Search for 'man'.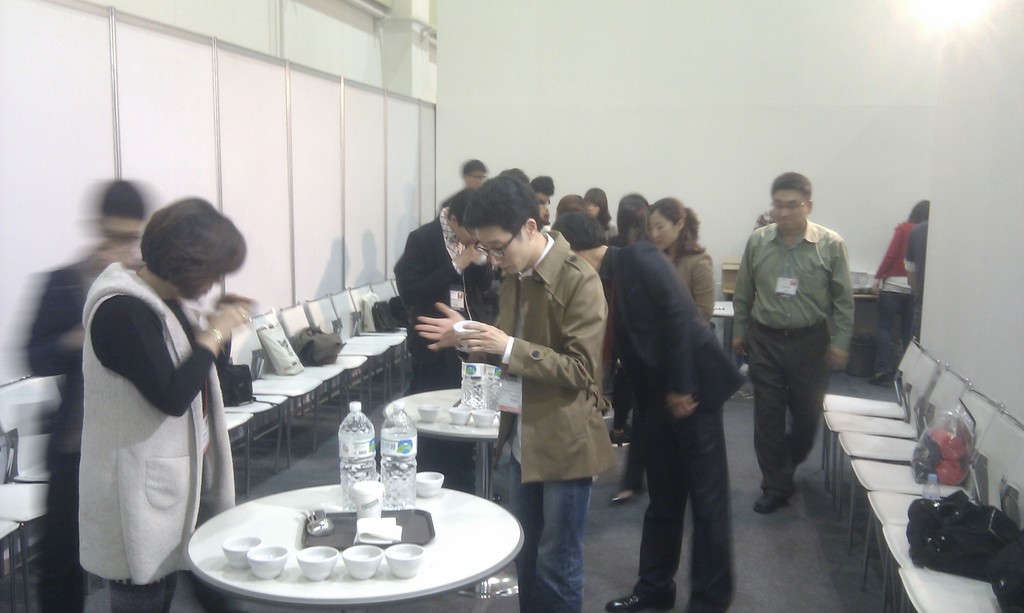
Found at {"left": 534, "top": 175, "right": 553, "bottom": 227}.
